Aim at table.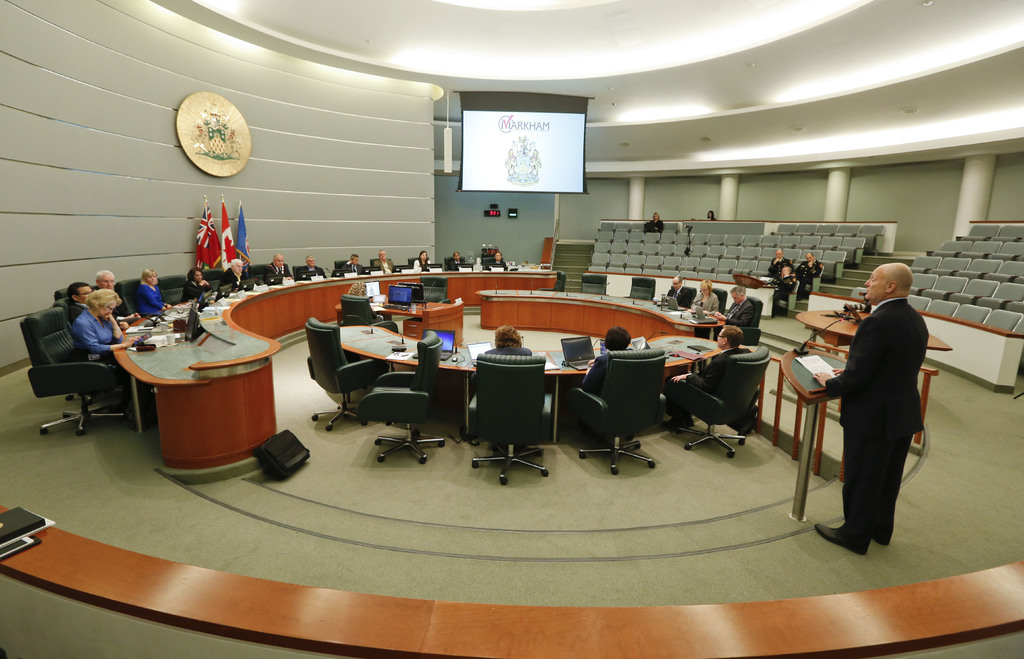
Aimed at <region>584, 272, 778, 317</region>.
